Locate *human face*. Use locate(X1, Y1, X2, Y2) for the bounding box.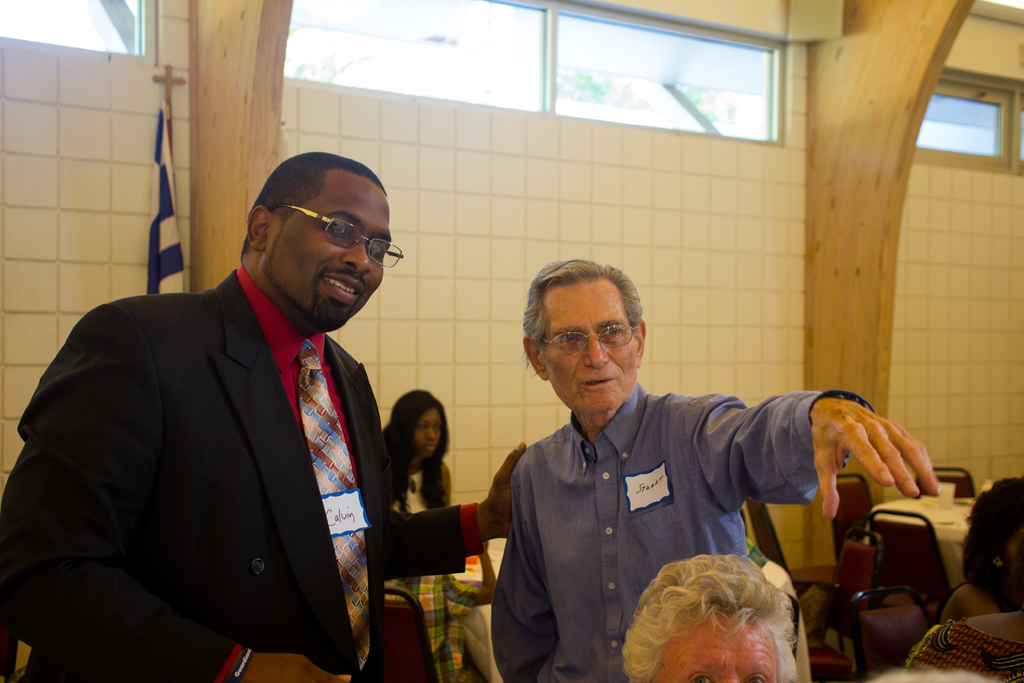
locate(414, 406, 442, 456).
